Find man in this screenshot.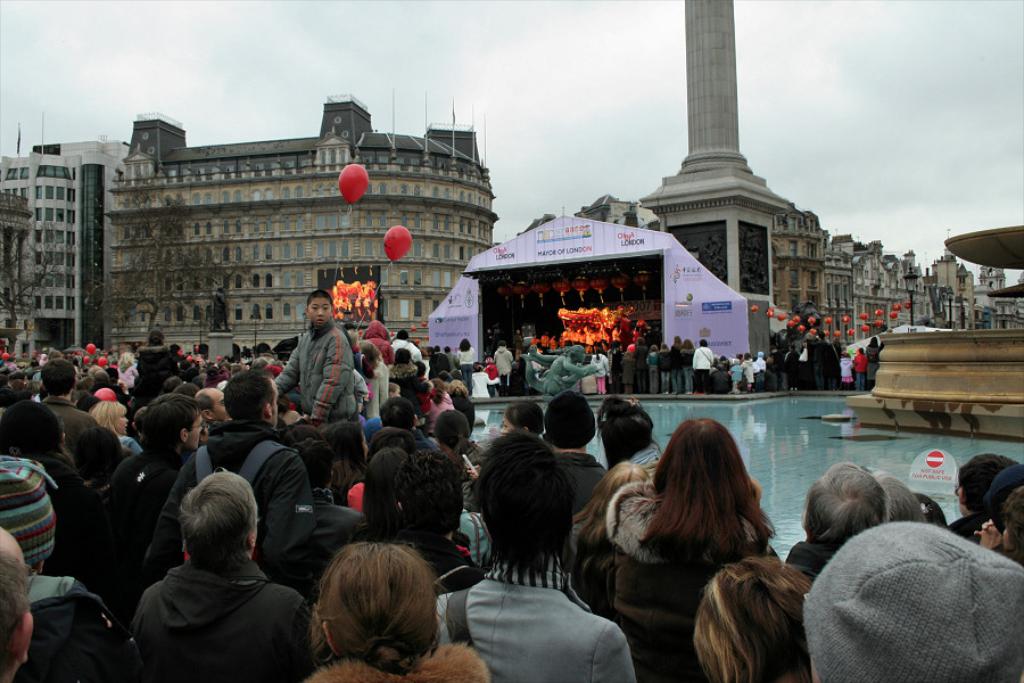
The bounding box for man is Rect(38, 359, 94, 441).
